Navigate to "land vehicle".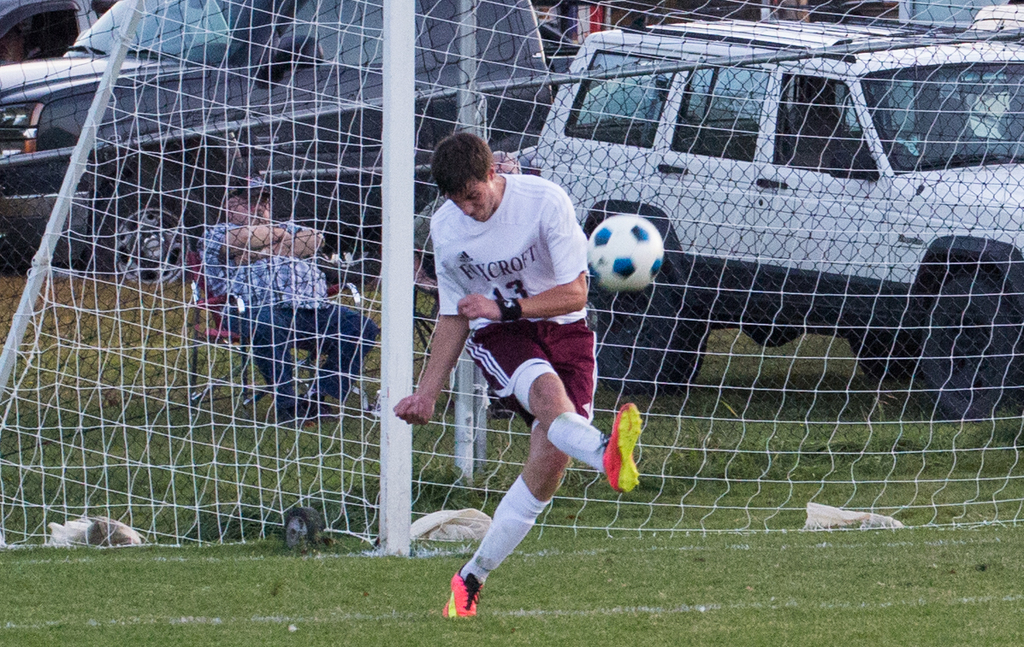
Navigation target: rect(0, 0, 556, 290).
